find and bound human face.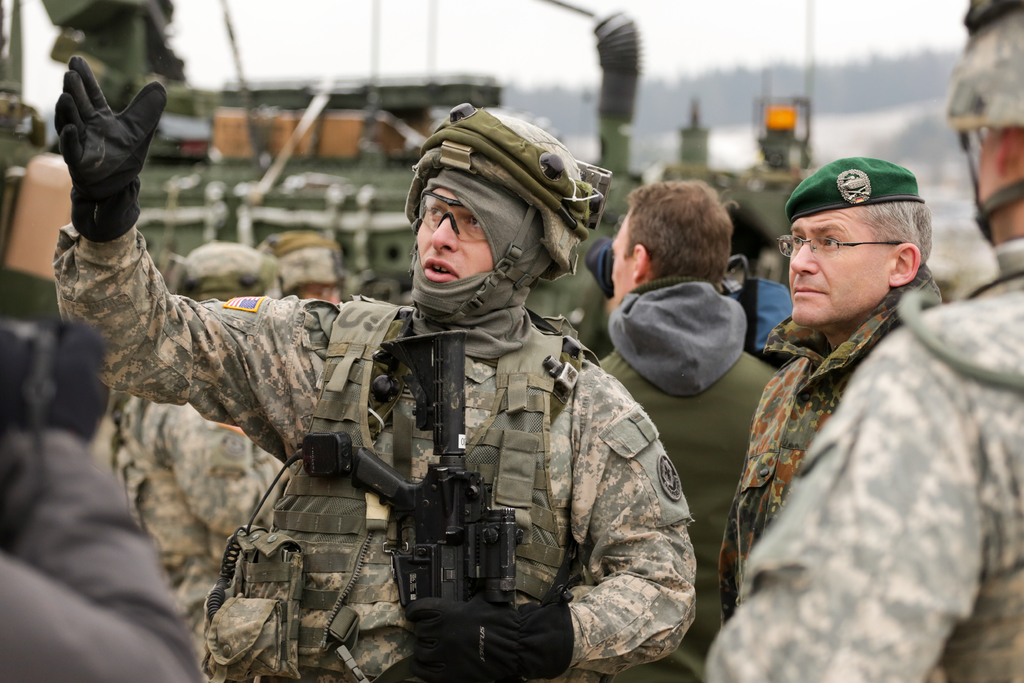
Bound: [610, 195, 645, 306].
